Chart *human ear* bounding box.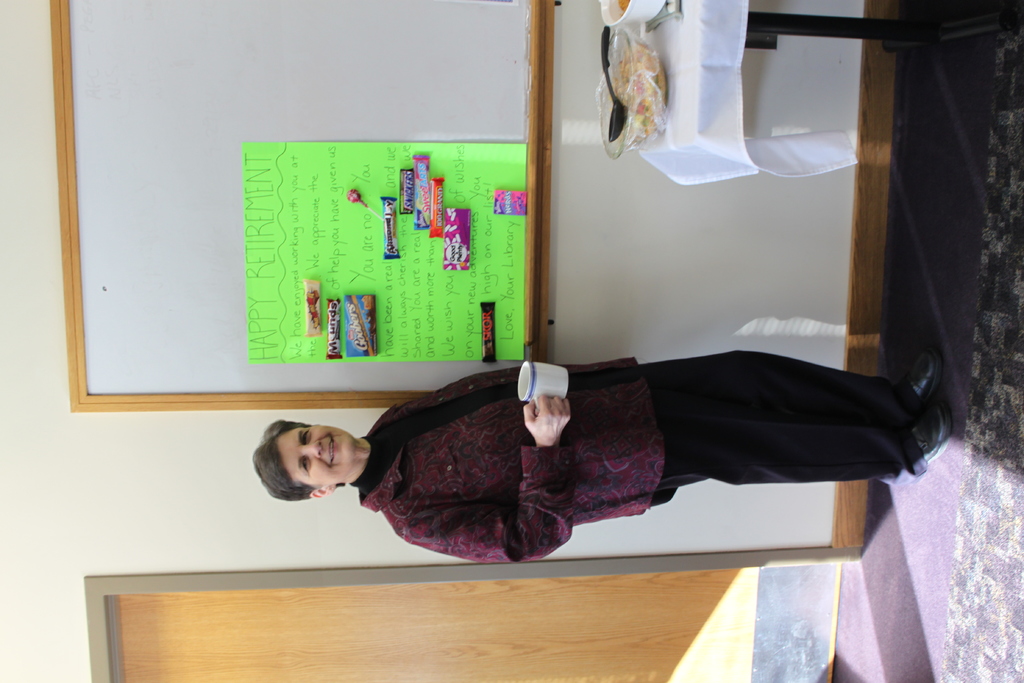
Charted: box(310, 486, 335, 498).
